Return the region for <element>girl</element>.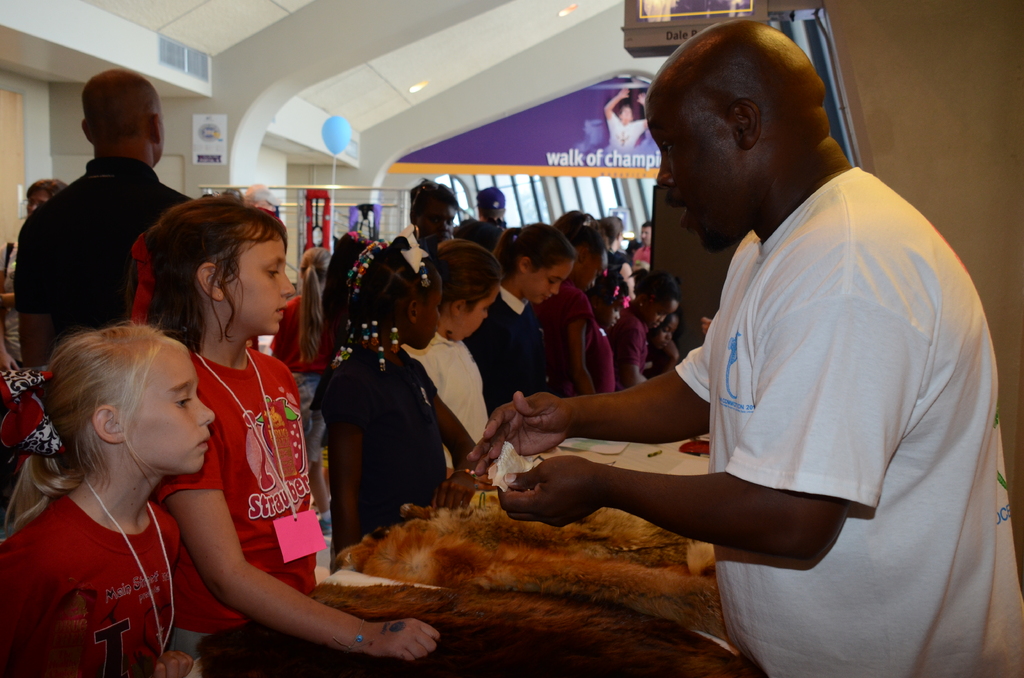
<bbox>310, 214, 492, 565</bbox>.
